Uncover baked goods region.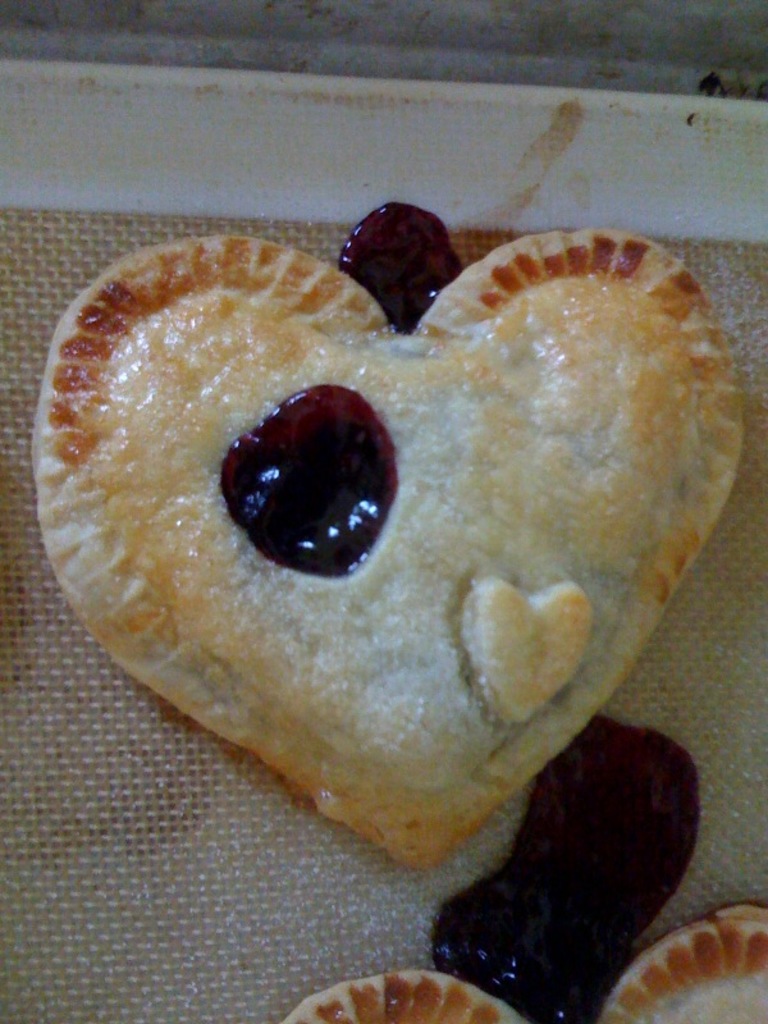
Uncovered: l=28, t=224, r=749, b=872.
